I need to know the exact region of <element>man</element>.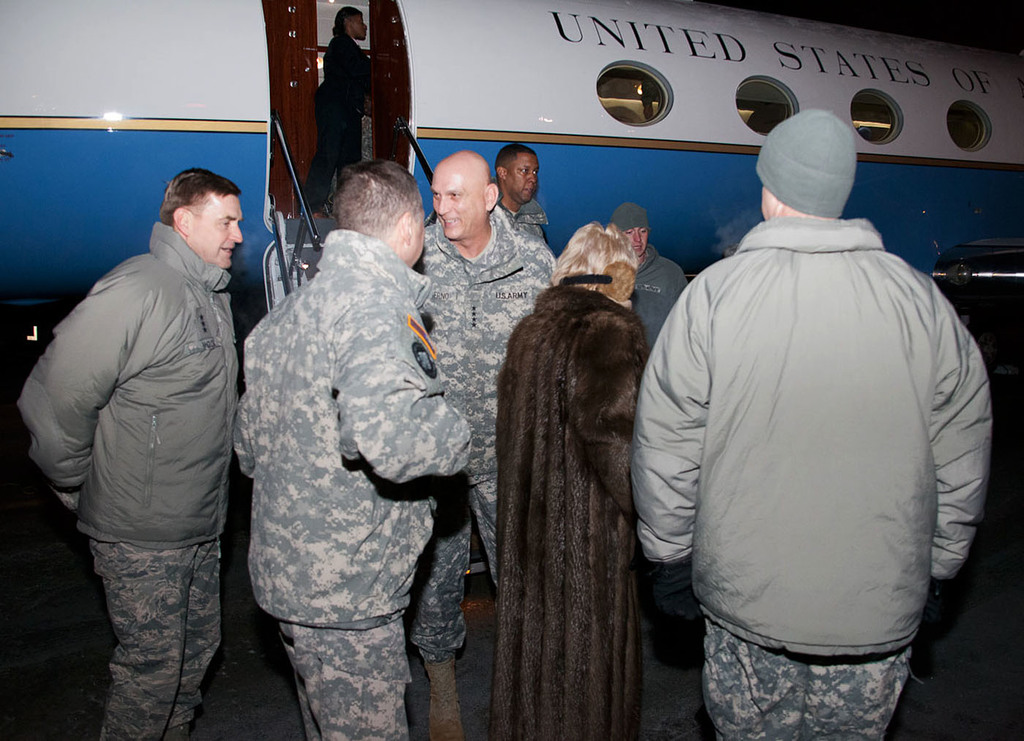
Region: 18/168/239/740.
